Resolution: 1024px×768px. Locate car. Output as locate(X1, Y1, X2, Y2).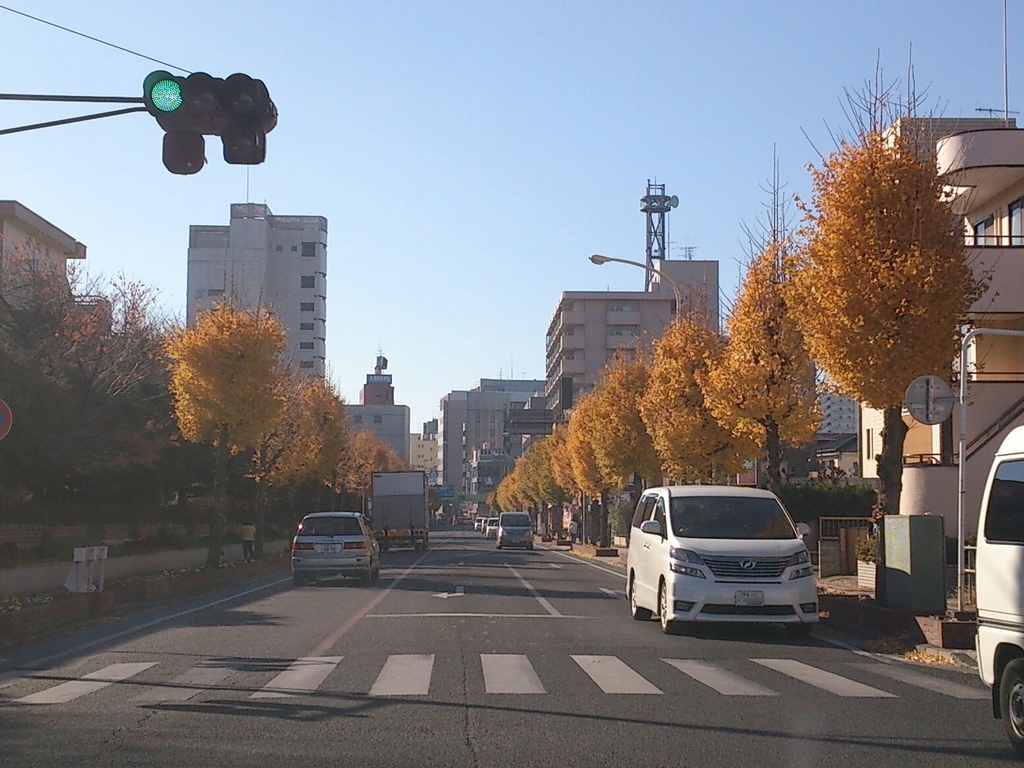
locate(465, 518, 470, 528).
